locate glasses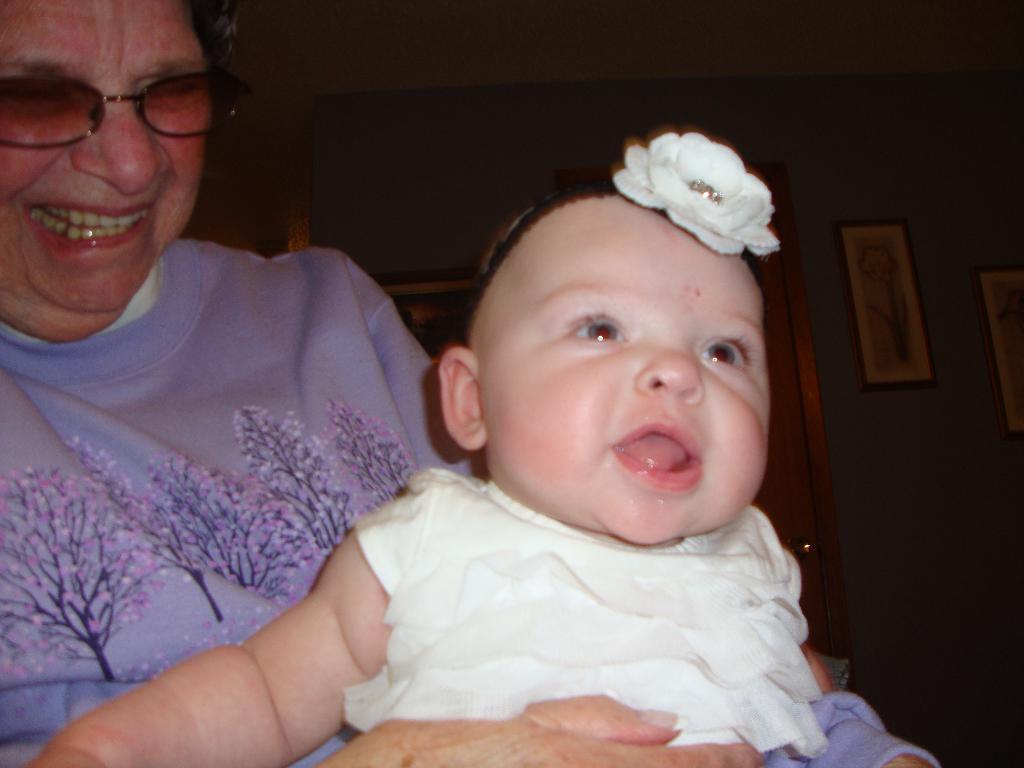
box(10, 59, 228, 145)
